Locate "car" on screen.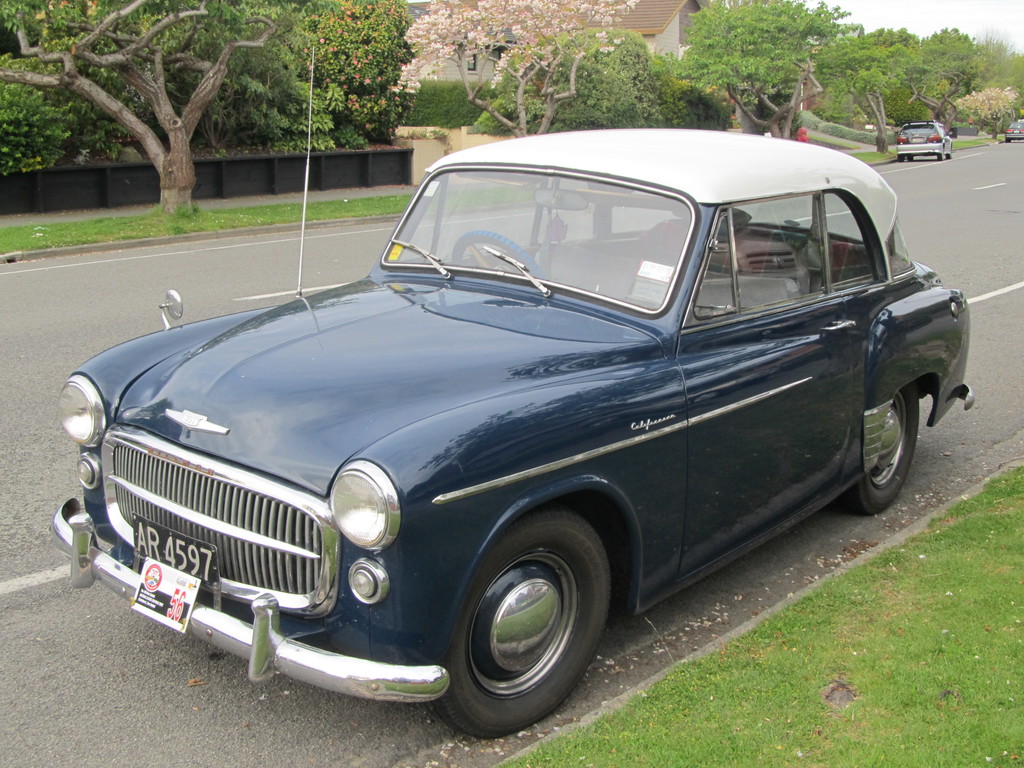
On screen at {"left": 1006, "top": 114, "right": 1023, "bottom": 143}.
